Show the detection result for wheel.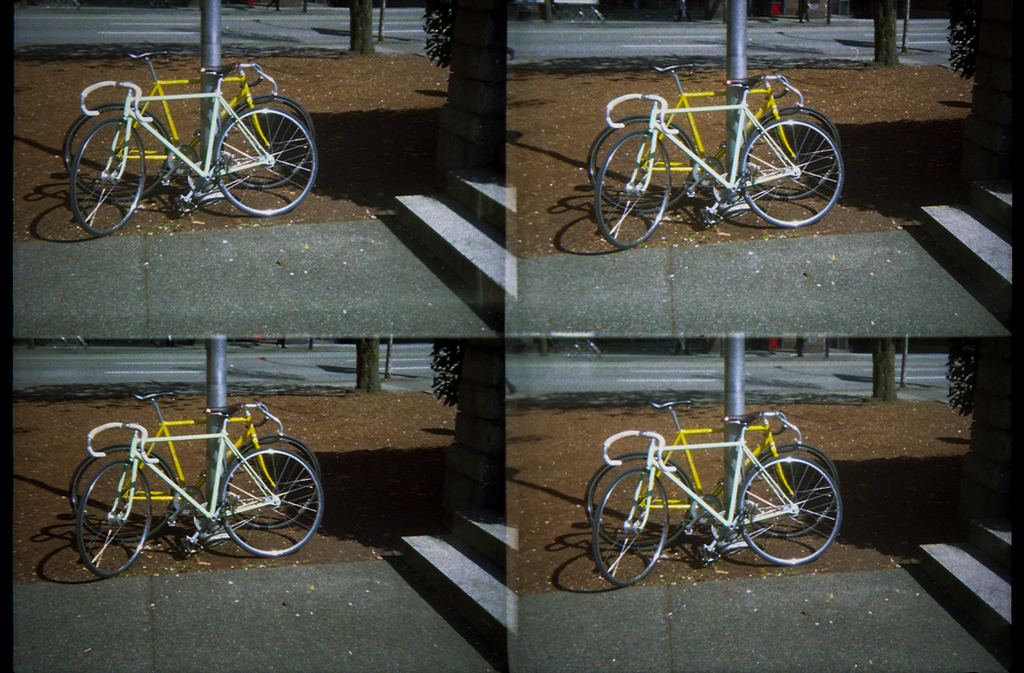
left=583, top=451, right=700, bottom=551.
